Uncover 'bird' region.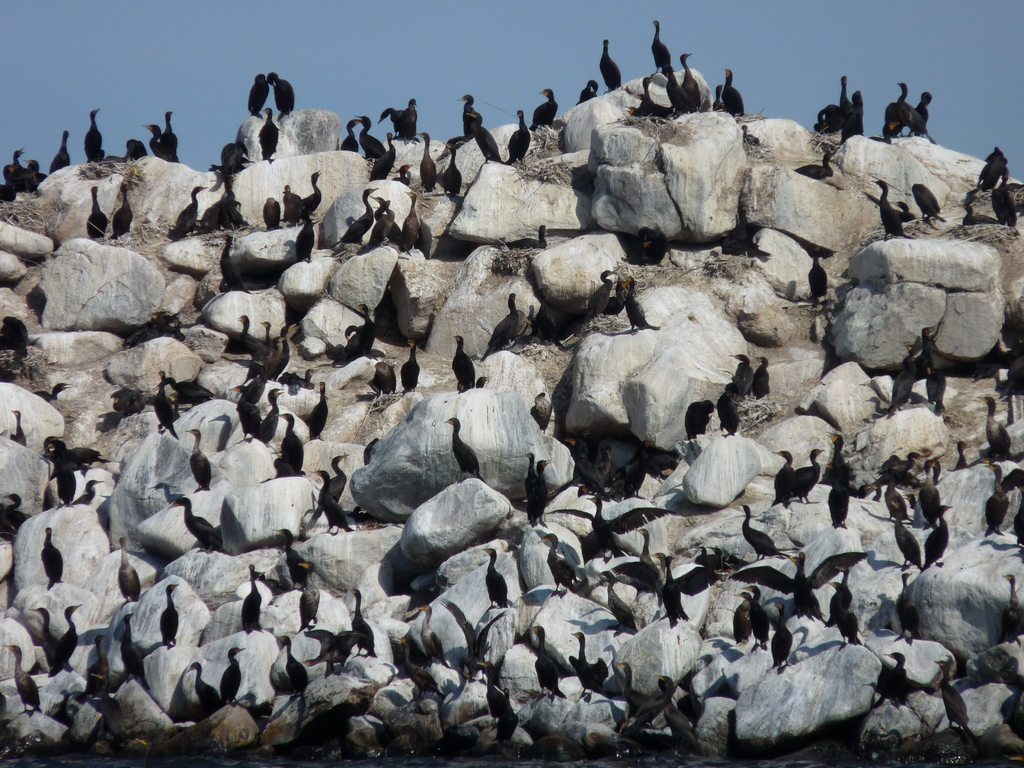
Uncovered: BBox(607, 273, 666, 331).
